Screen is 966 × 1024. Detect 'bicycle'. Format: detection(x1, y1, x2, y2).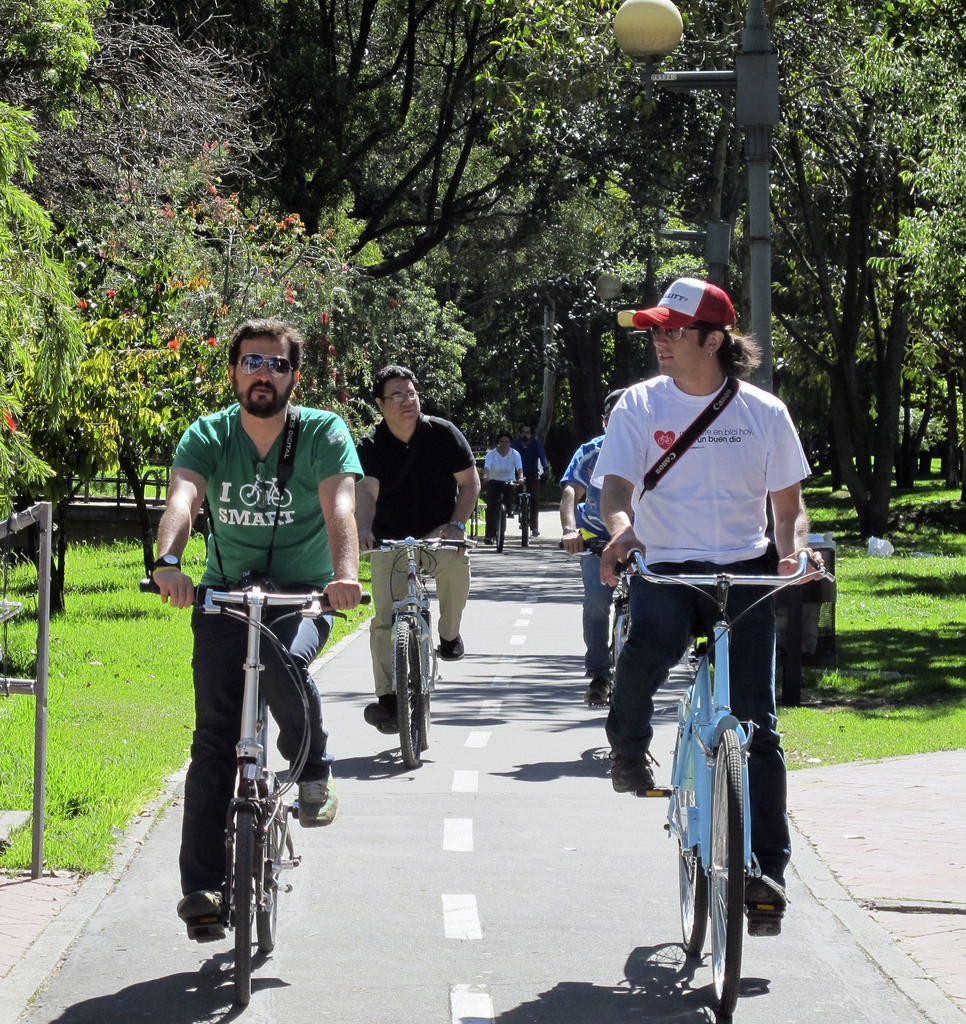
detection(514, 474, 546, 550).
